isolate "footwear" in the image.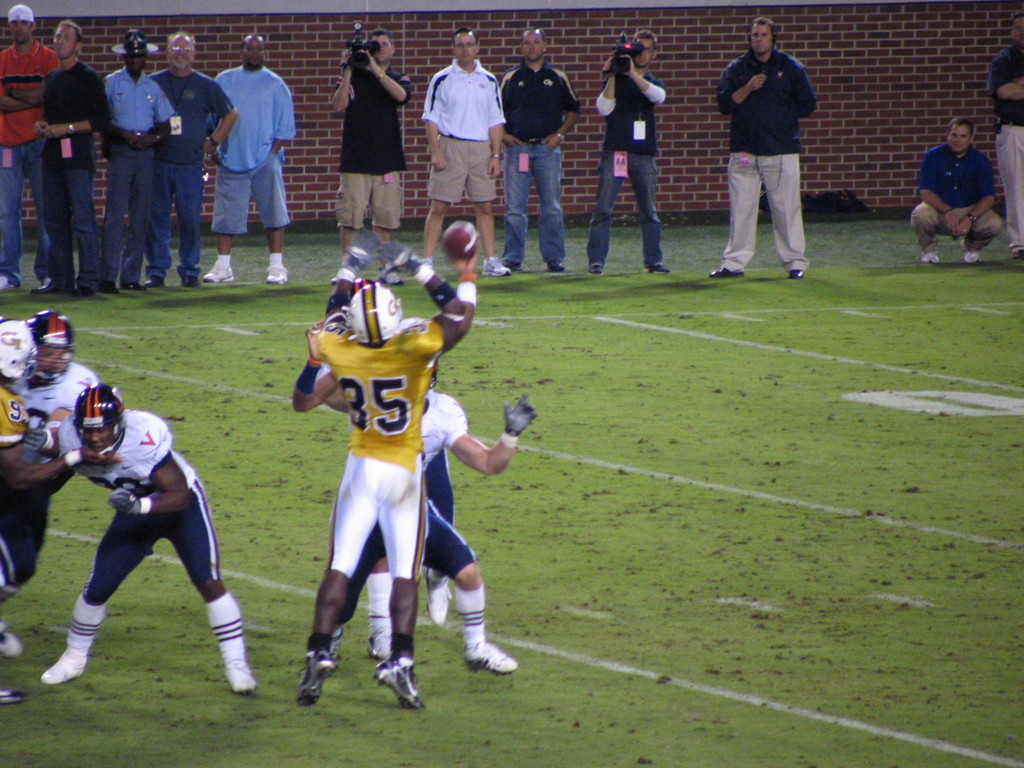
Isolated region: 0,625,22,655.
